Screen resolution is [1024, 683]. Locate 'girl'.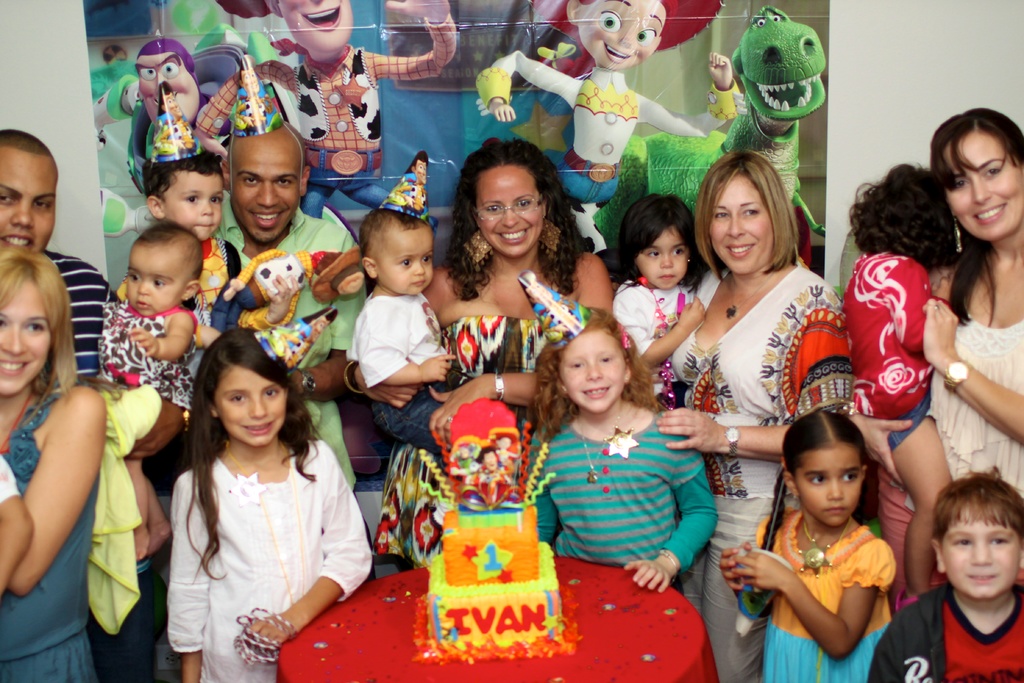
region(94, 224, 203, 560).
